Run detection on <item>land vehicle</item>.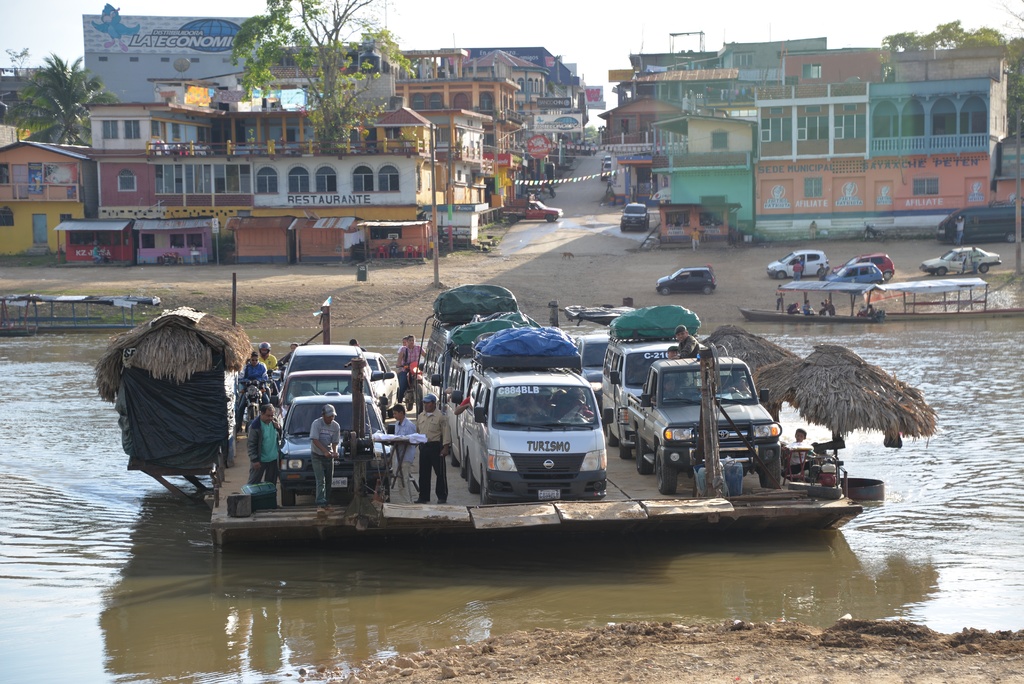
Result: bbox=(240, 380, 270, 428).
